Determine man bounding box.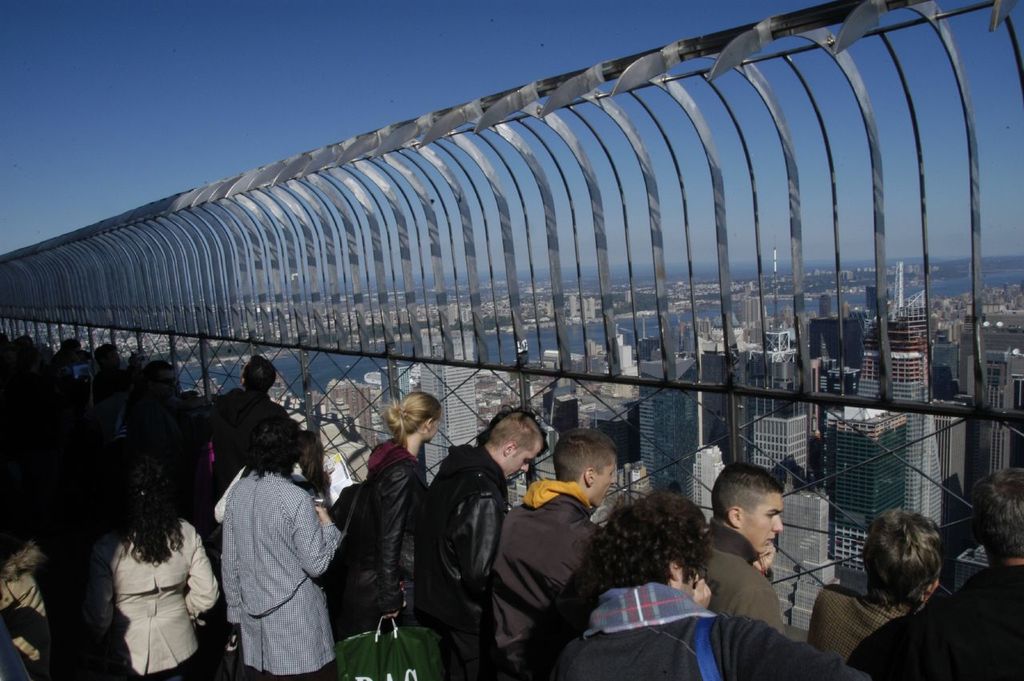
Determined: rect(695, 460, 786, 630).
